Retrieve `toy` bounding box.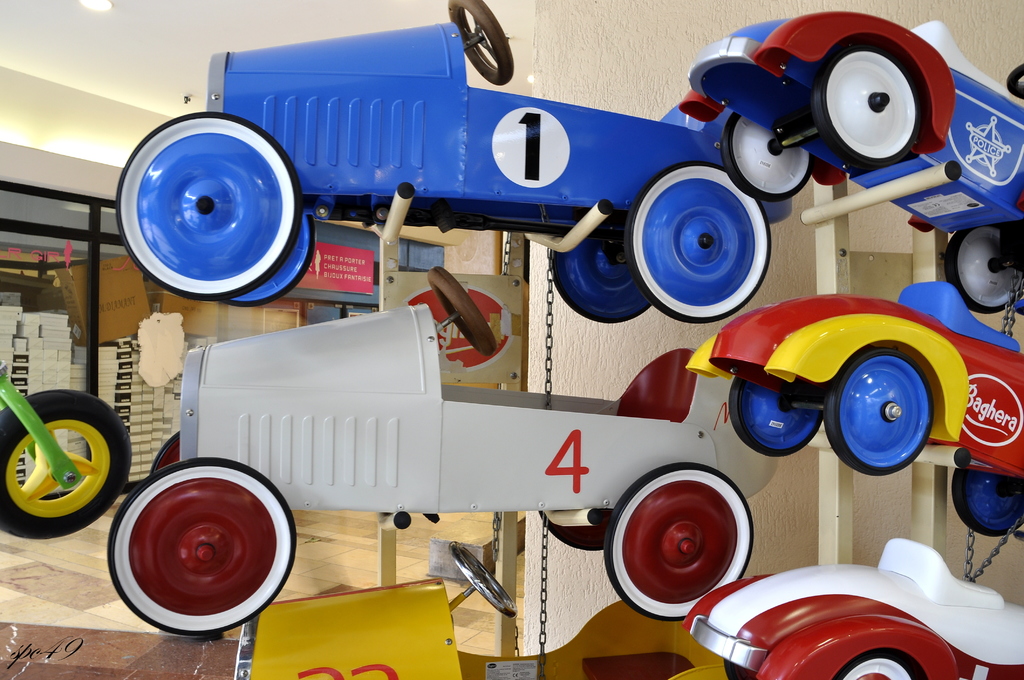
Bounding box: select_region(685, 281, 1023, 530).
